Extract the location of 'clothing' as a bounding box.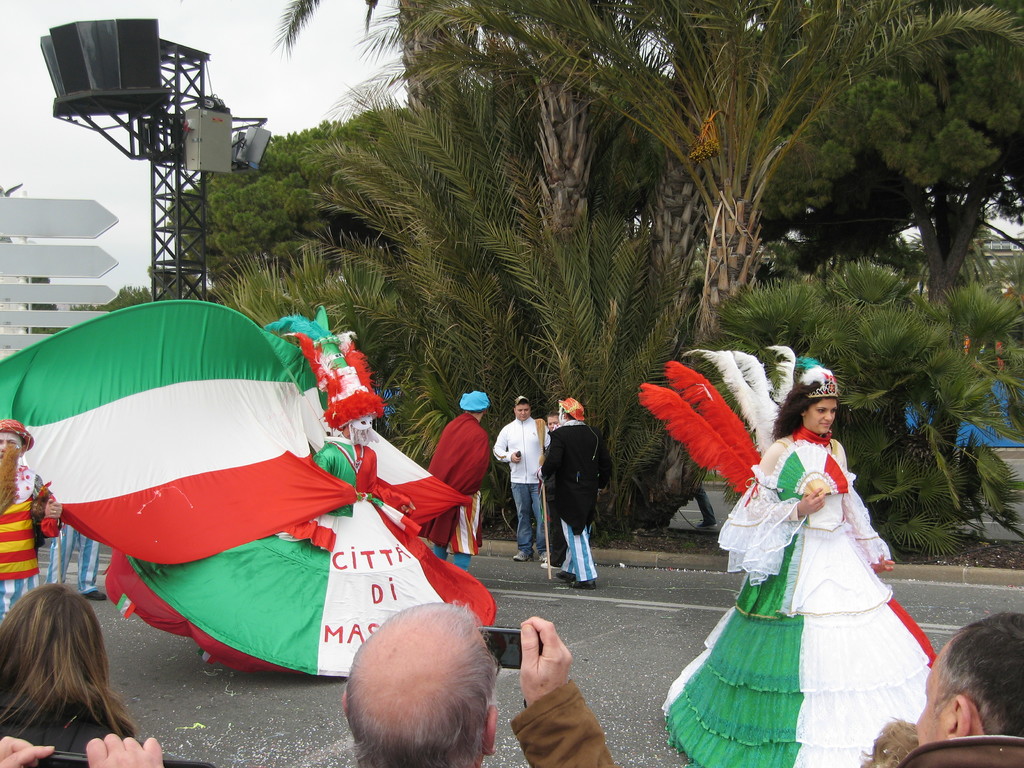
Rect(858, 735, 1023, 767).
